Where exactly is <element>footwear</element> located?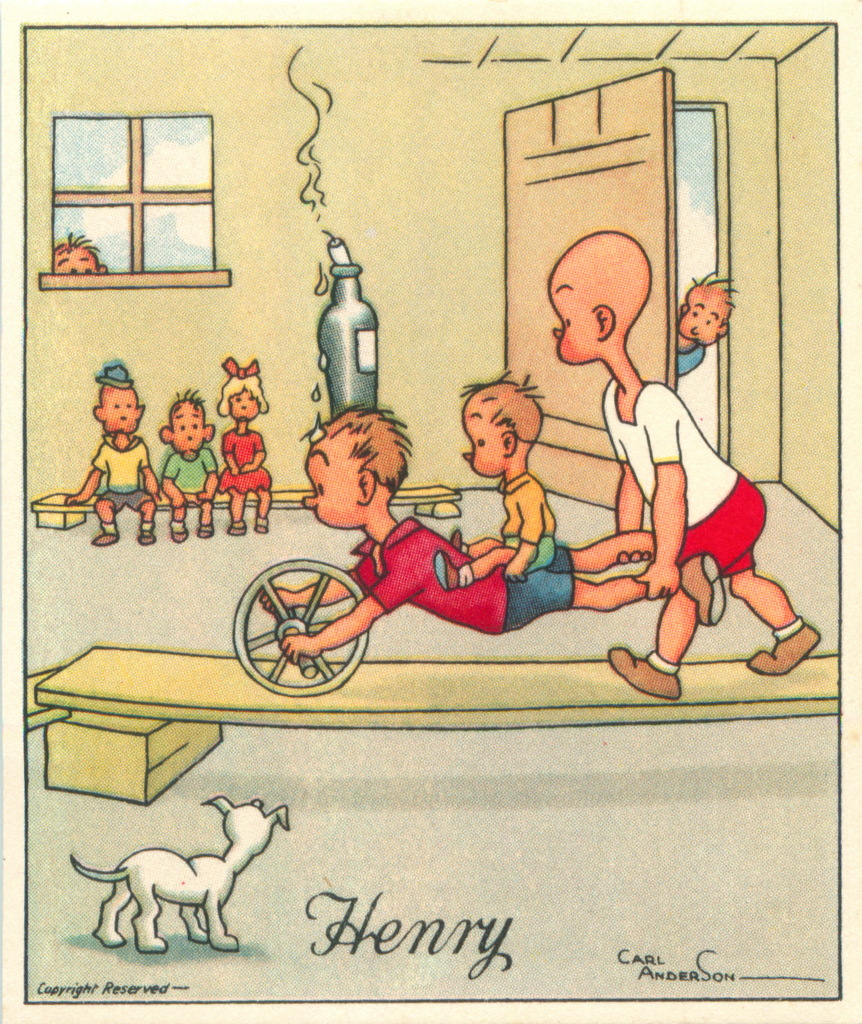
Its bounding box is (left=448, top=531, right=465, bottom=552).
